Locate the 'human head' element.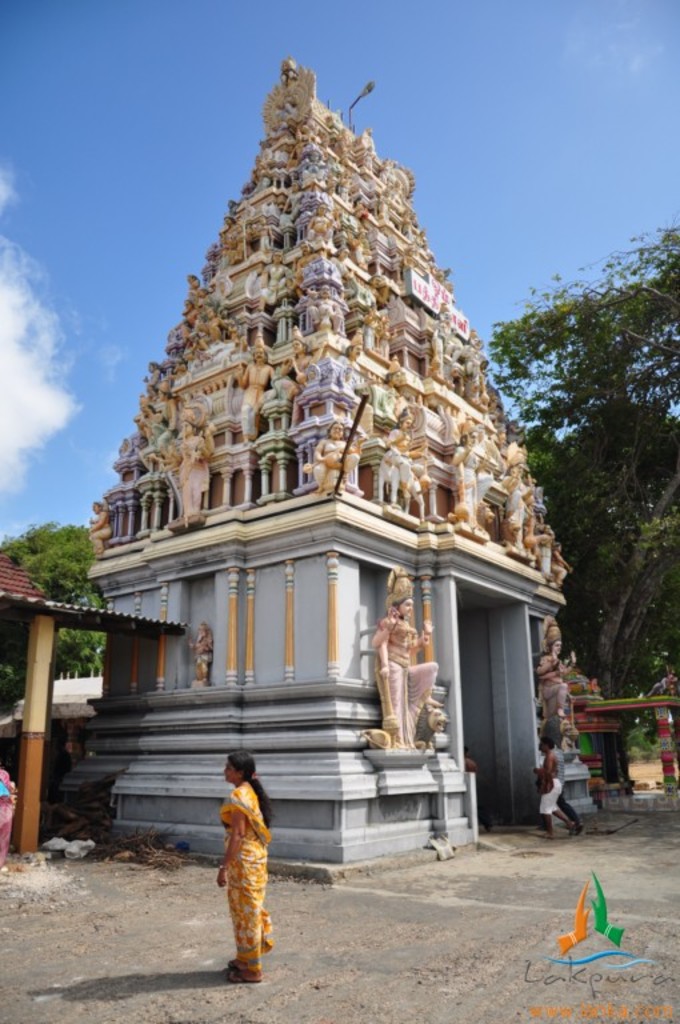
Element bbox: l=464, t=431, r=479, b=445.
